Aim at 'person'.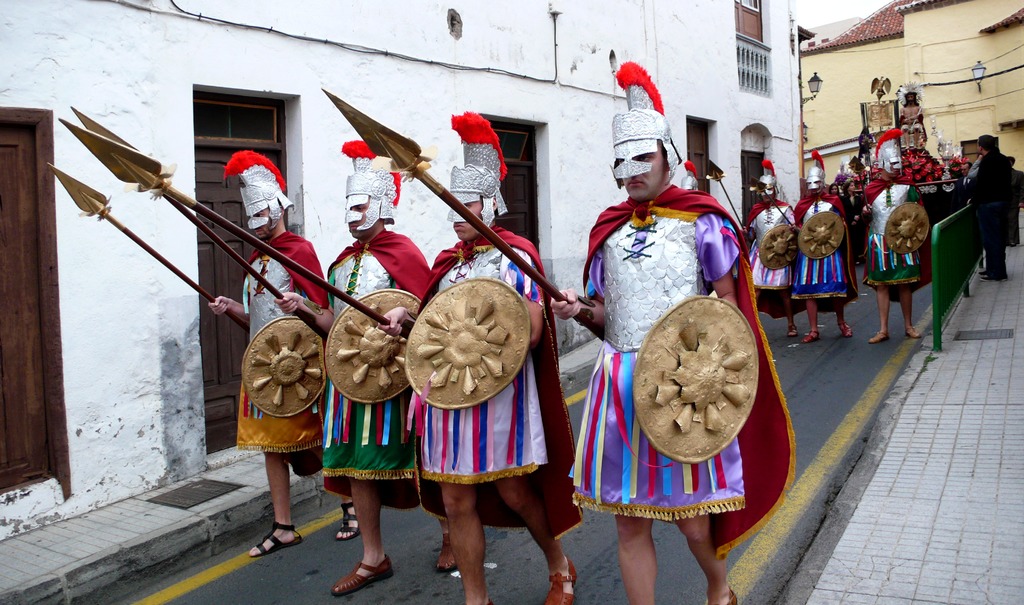
Aimed at Rect(1002, 157, 1023, 247).
